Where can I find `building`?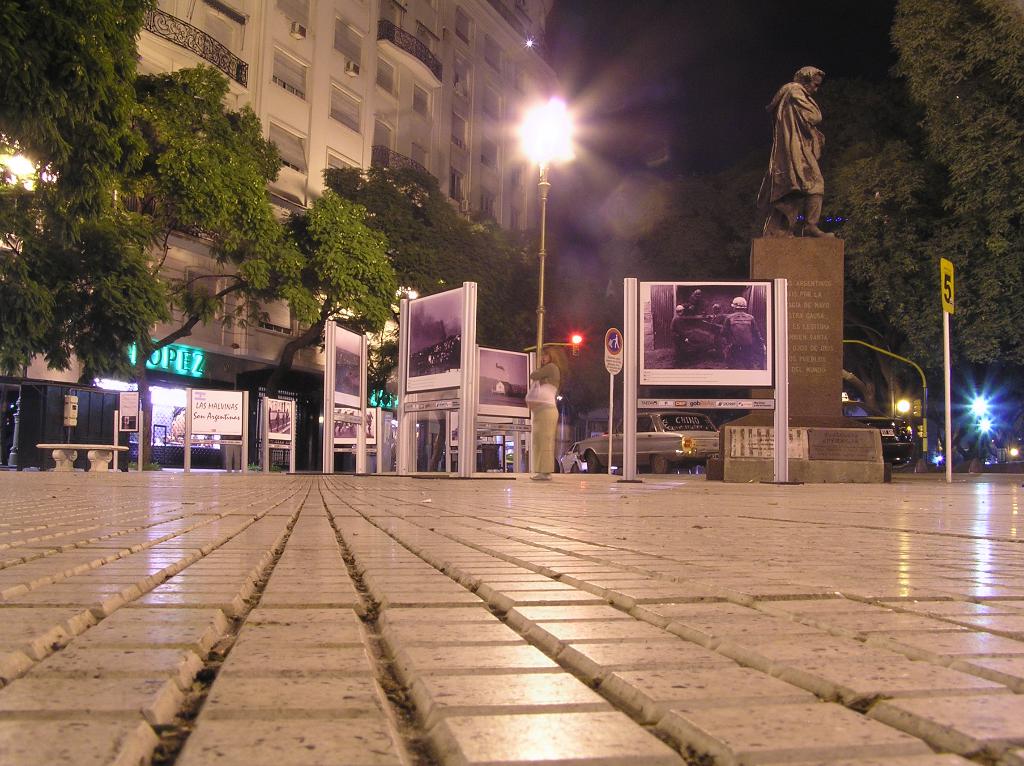
You can find it at 0,0,538,472.
